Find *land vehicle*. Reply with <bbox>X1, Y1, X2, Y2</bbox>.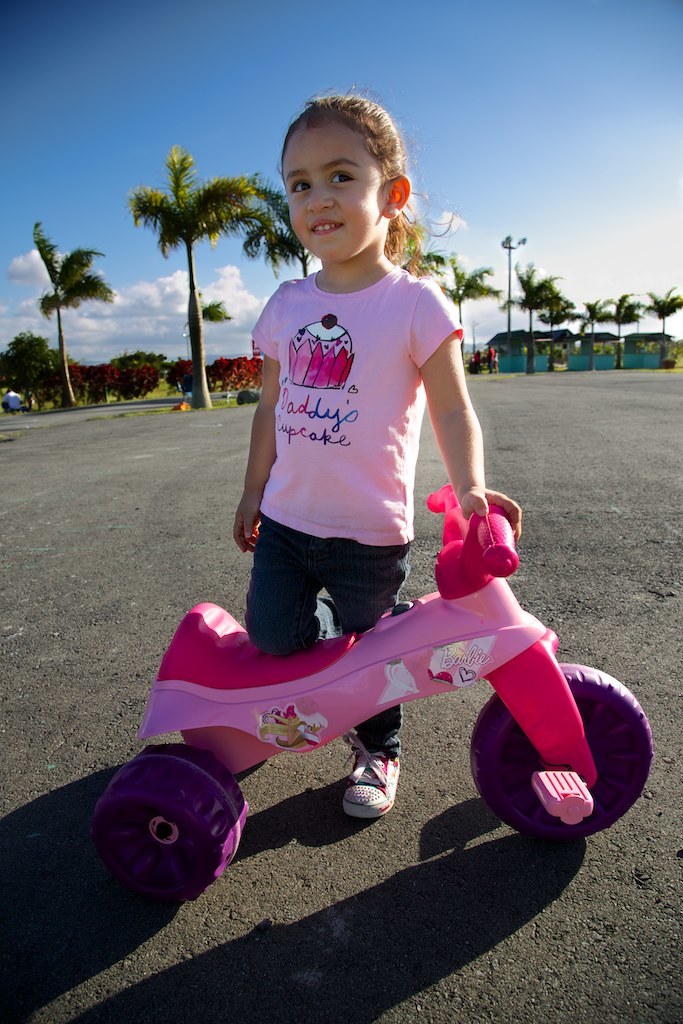
<bbox>49, 464, 663, 915</bbox>.
